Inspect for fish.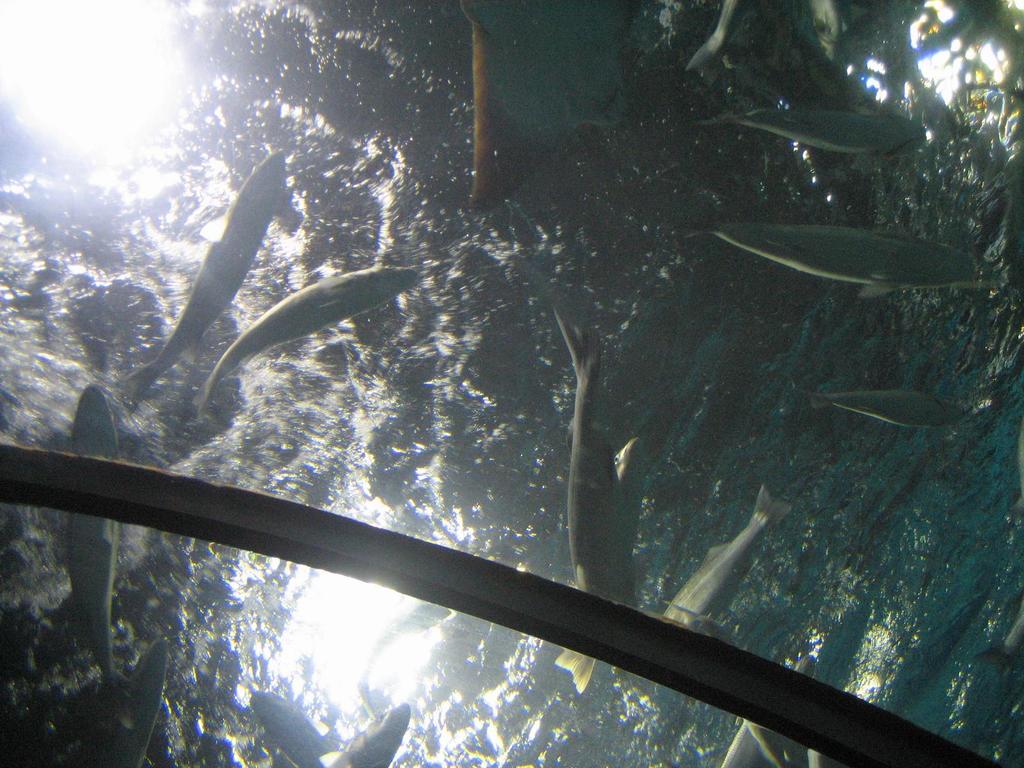
Inspection: (650, 482, 804, 652).
